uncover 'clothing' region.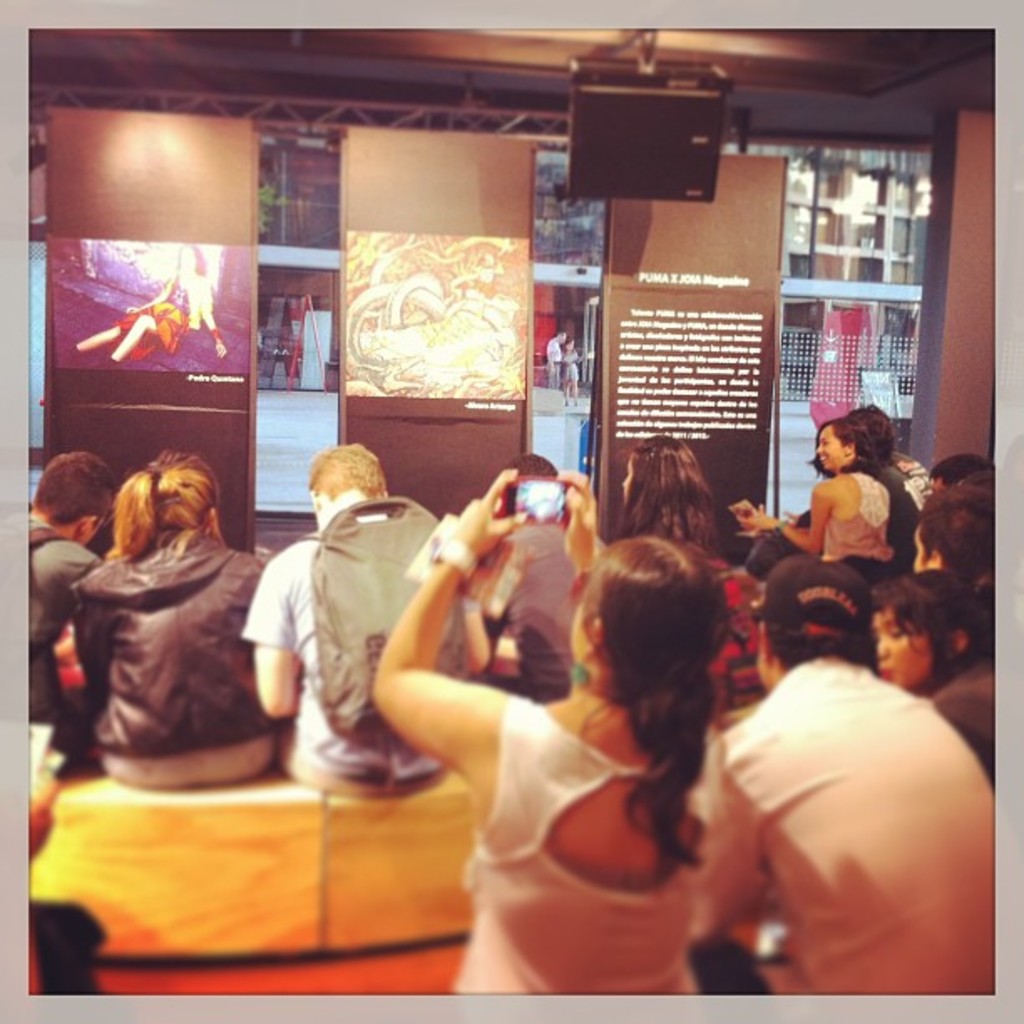
Uncovered: 500, 509, 577, 673.
